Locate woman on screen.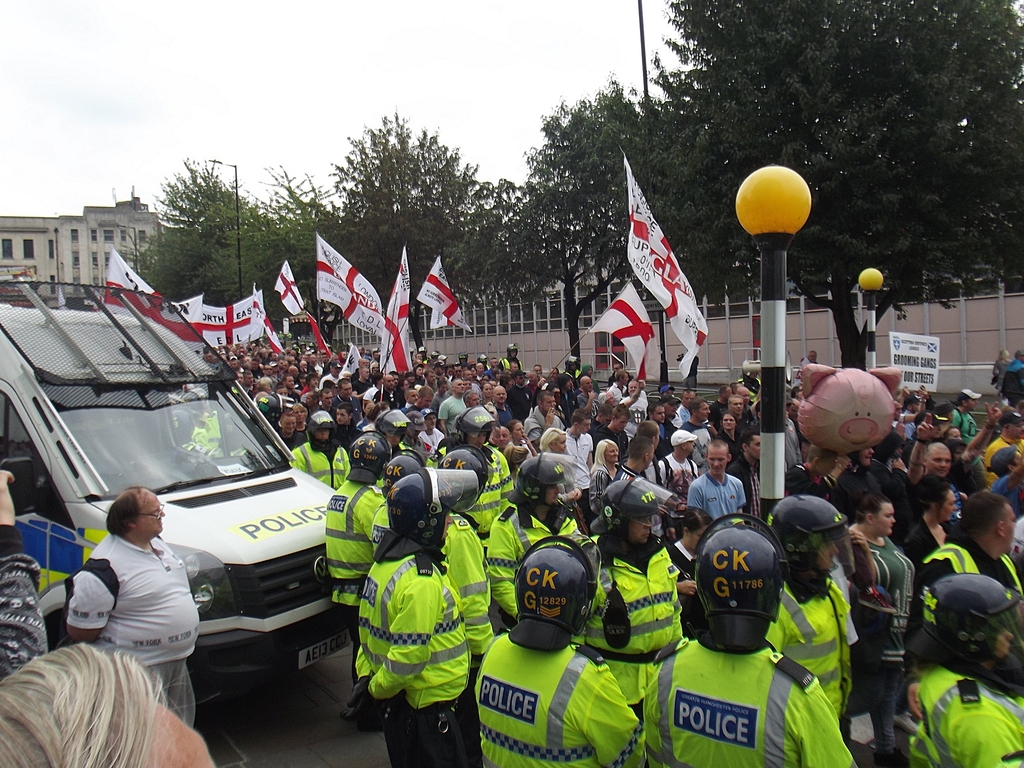
On screen at bbox=(360, 403, 394, 433).
